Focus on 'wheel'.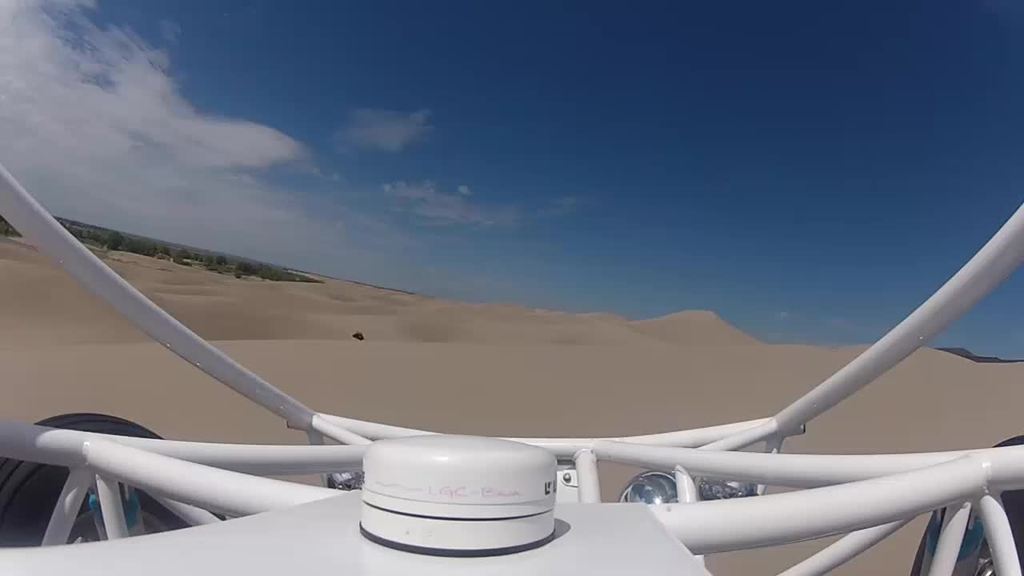
Focused at [x1=0, y1=409, x2=227, y2=545].
